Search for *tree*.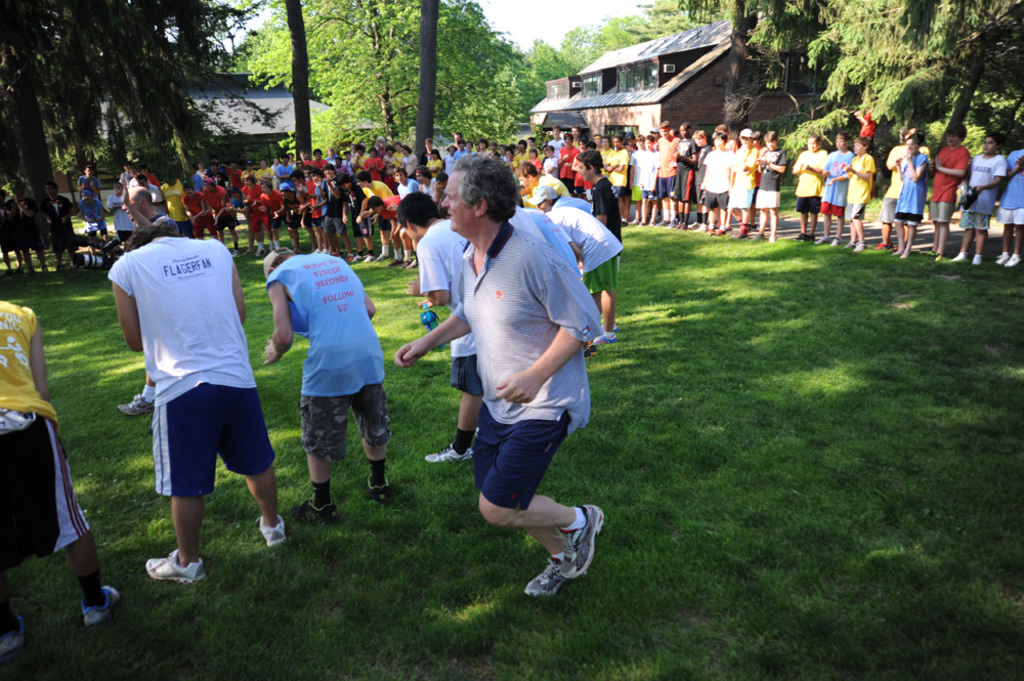
Found at BBox(253, 0, 532, 148).
